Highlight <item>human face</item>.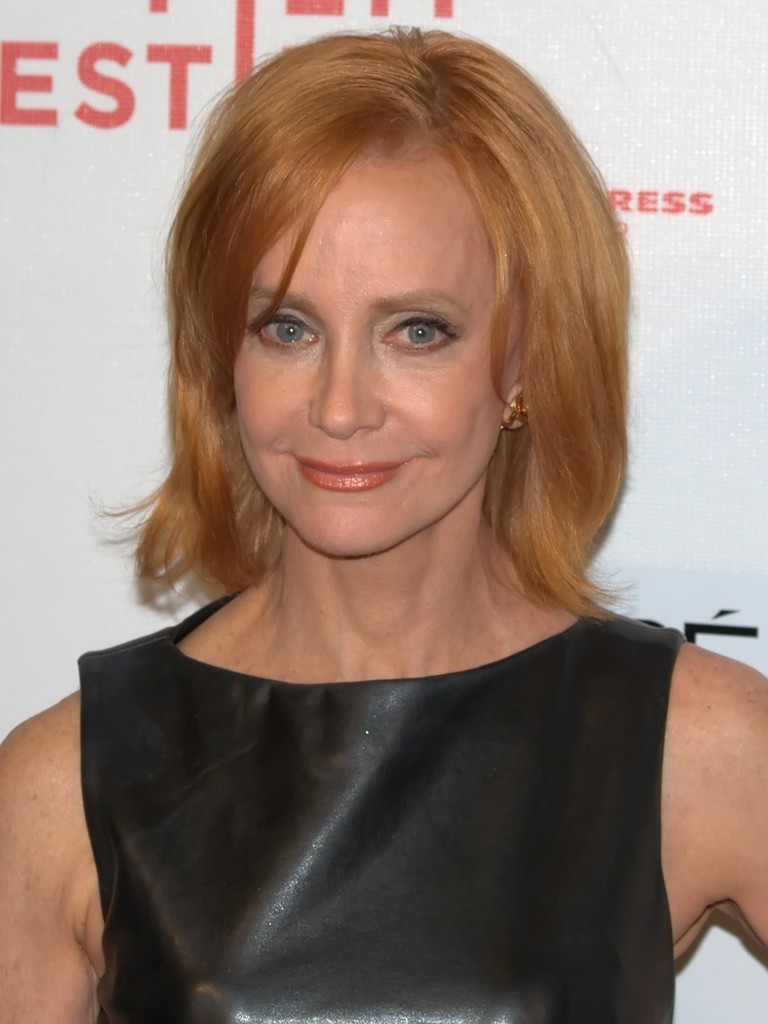
Highlighted region: detection(236, 168, 495, 561).
